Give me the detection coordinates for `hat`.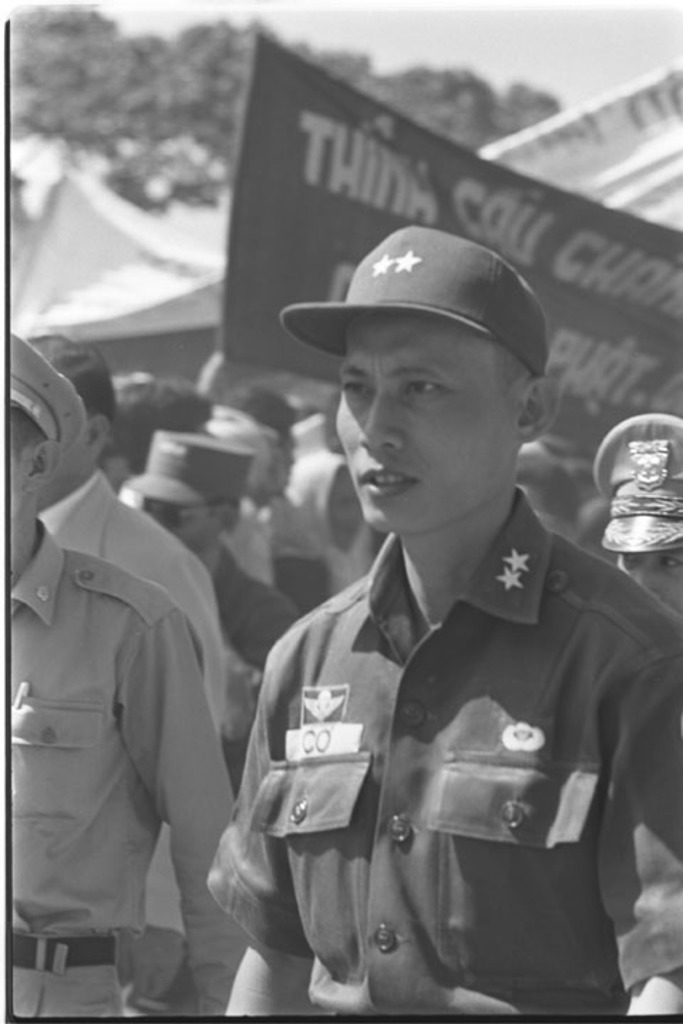
593:417:682:555.
